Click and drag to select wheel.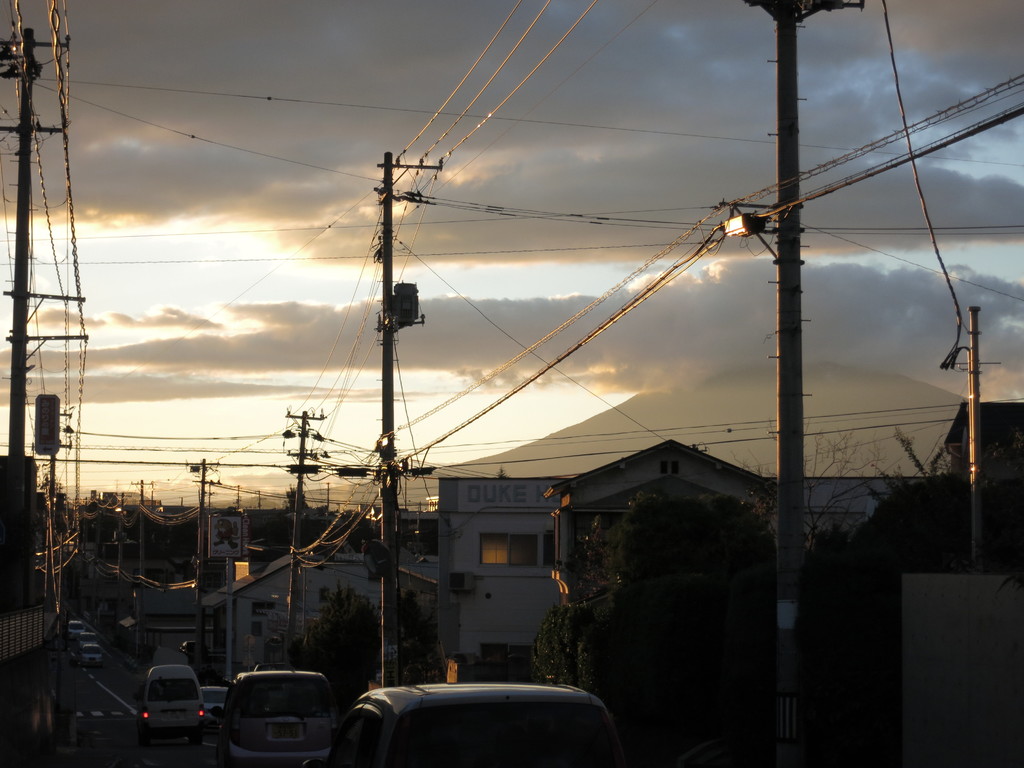
Selection: Rect(138, 719, 151, 744).
